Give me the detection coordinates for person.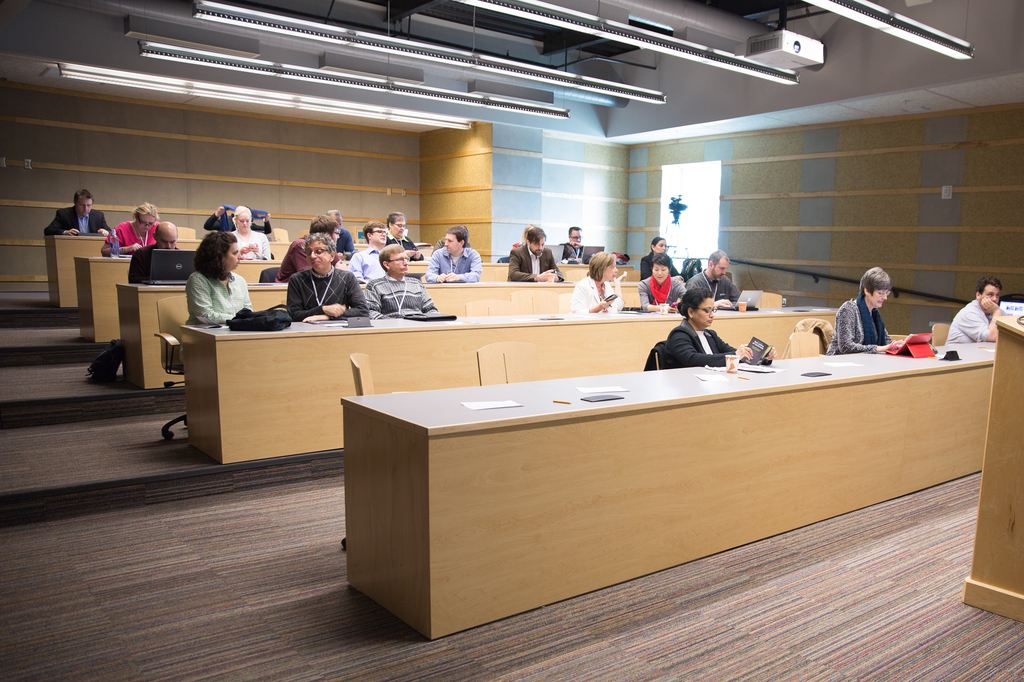
pyautogui.locateOnScreen(423, 221, 484, 278).
